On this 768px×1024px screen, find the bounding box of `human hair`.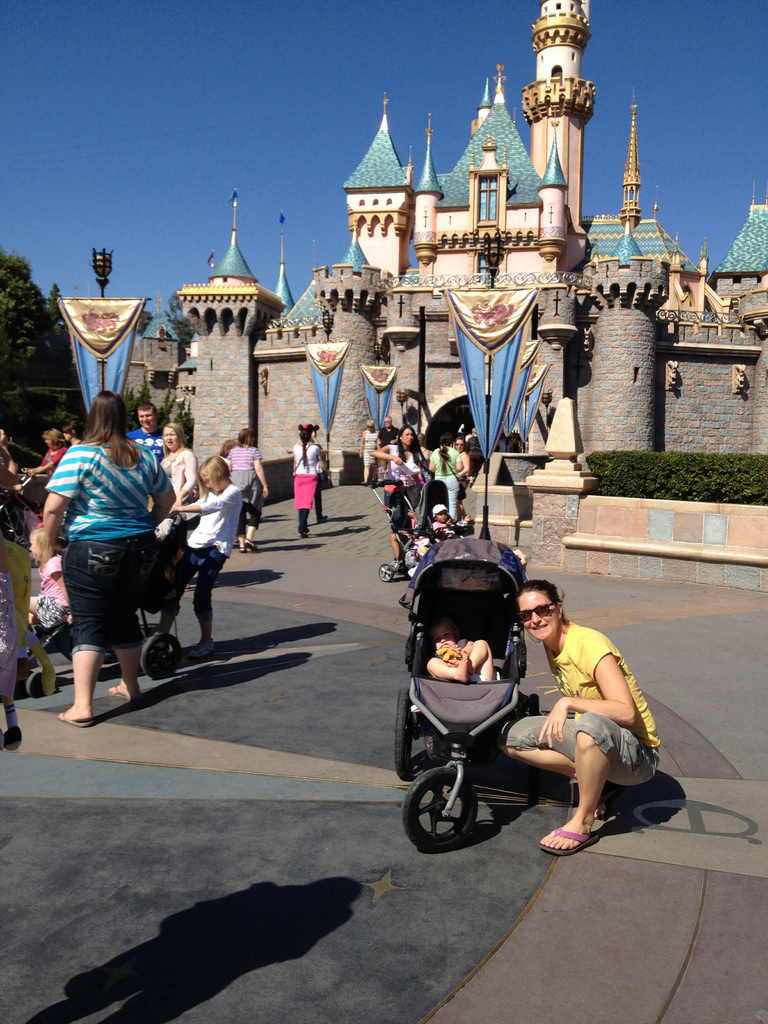
Bounding box: (left=300, top=431, right=310, bottom=465).
